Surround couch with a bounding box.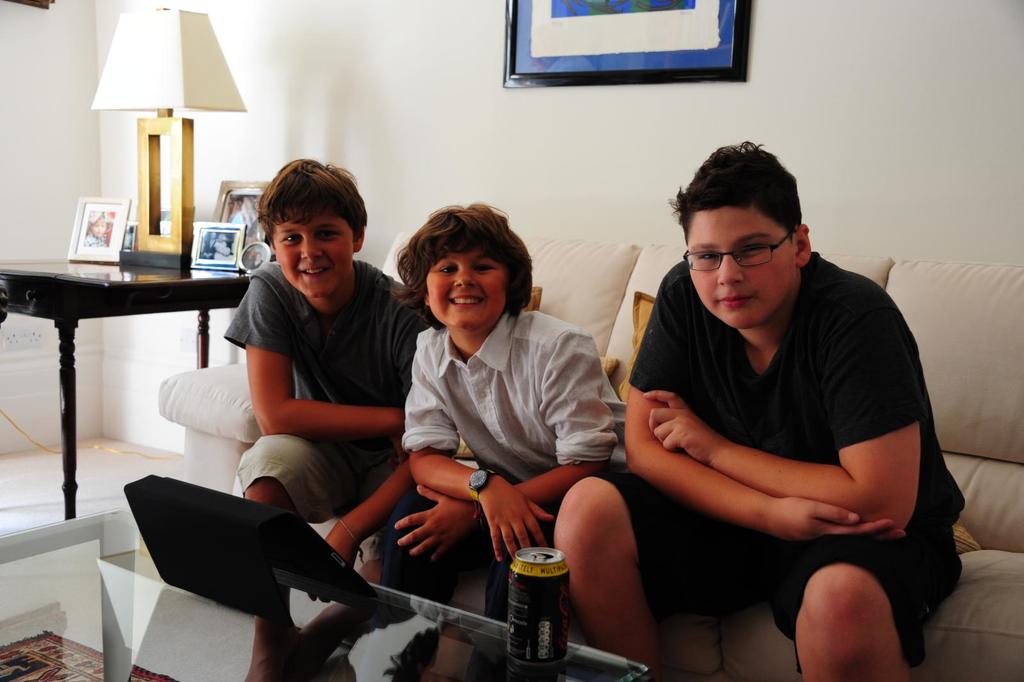
<bbox>161, 245, 1023, 681</bbox>.
